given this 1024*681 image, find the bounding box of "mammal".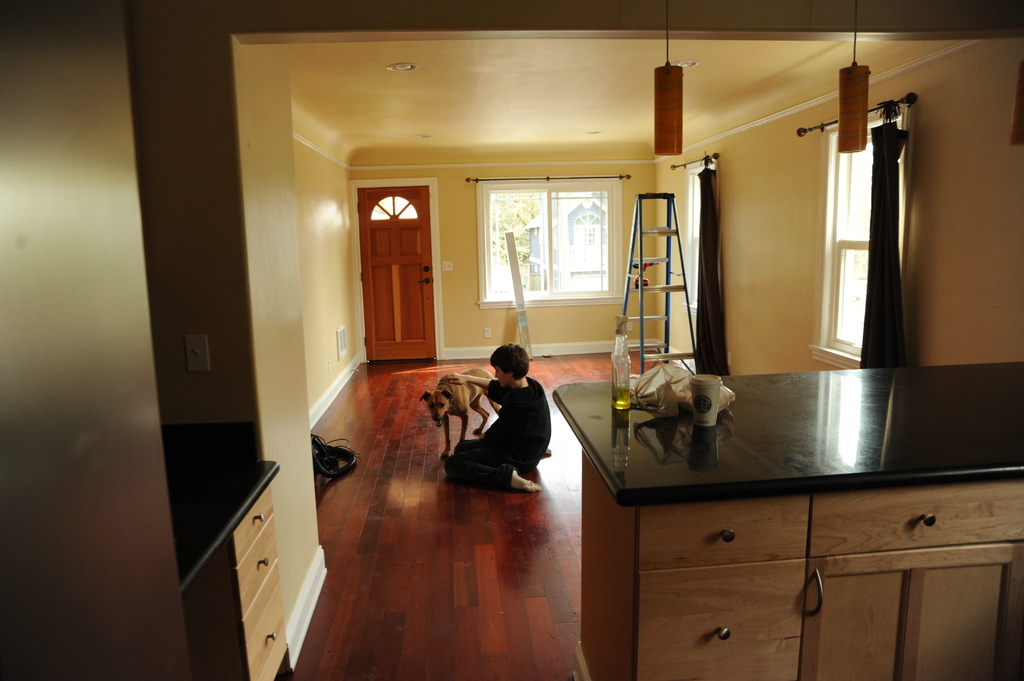
[left=417, top=365, right=502, bottom=454].
